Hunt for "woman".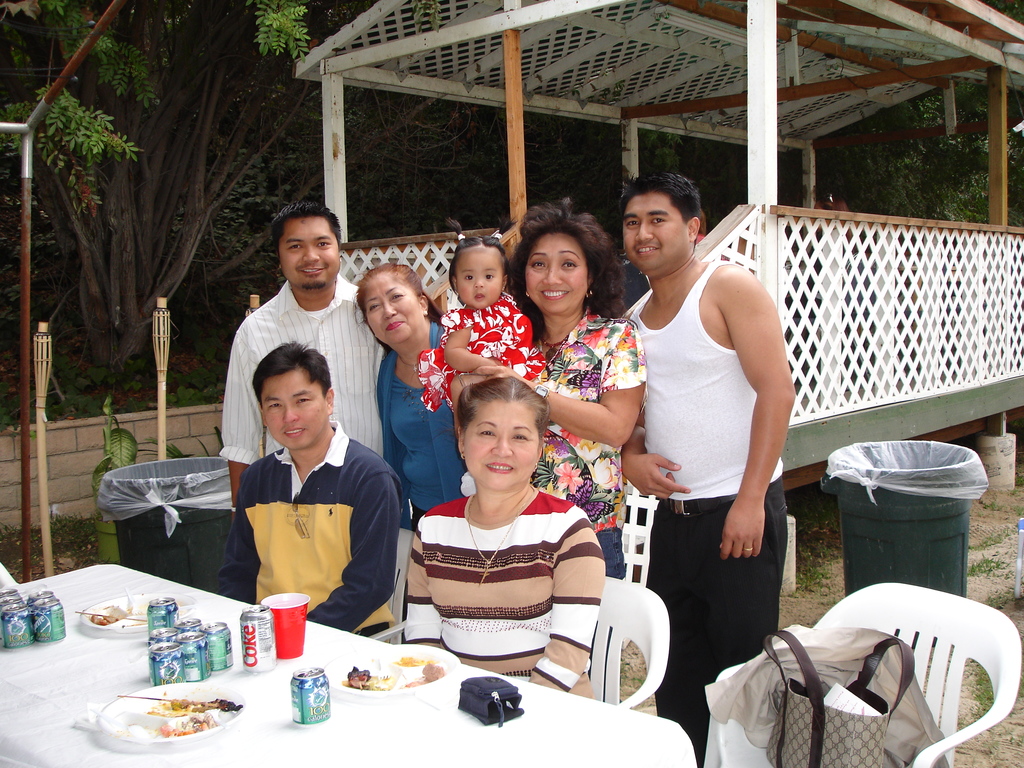
Hunted down at bbox=(342, 259, 462, 524).
